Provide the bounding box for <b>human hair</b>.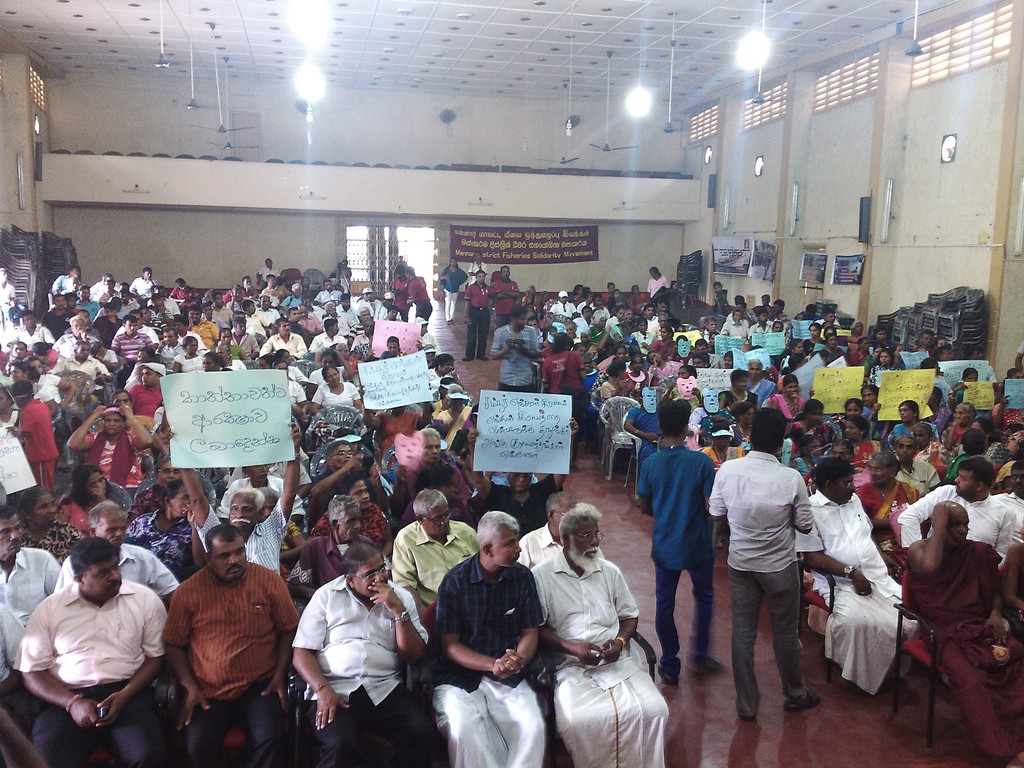
box=[652, 268, 657, 276].
